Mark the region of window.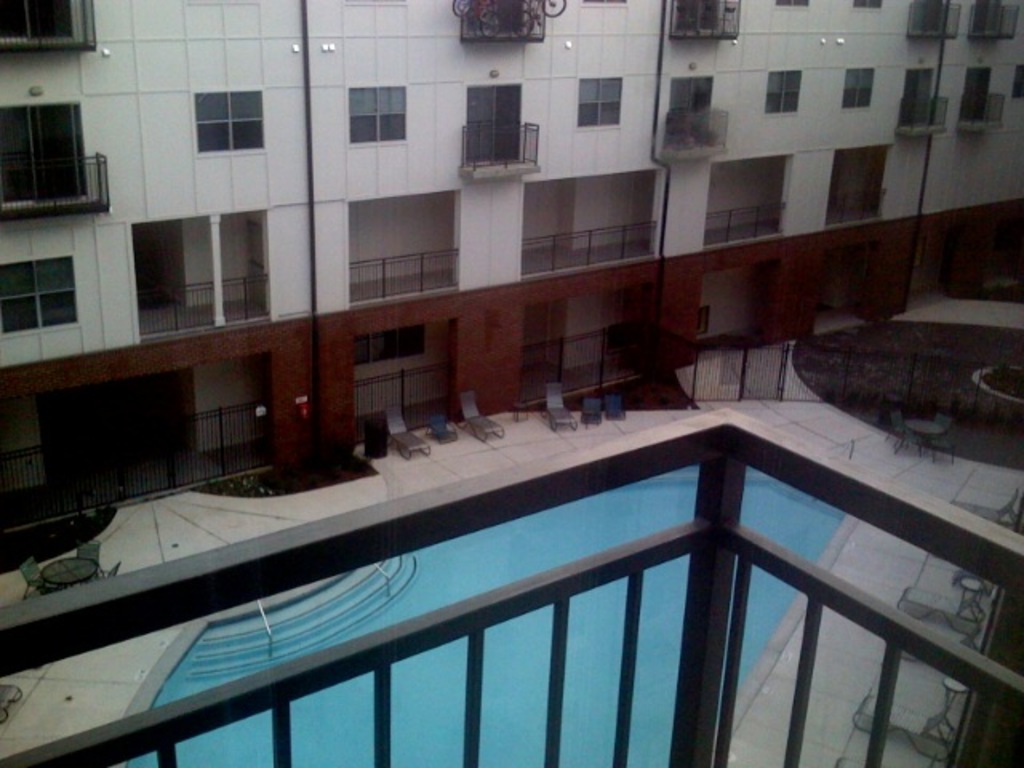
Region: bbox(666, 69, 717, 138).
